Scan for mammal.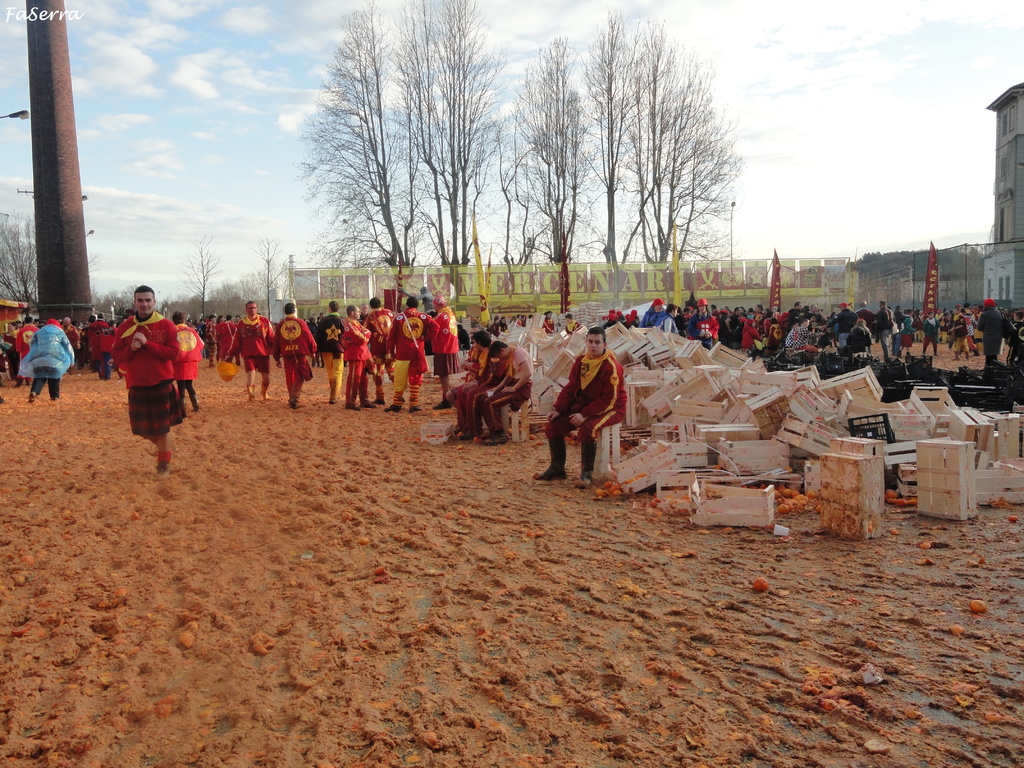
Scan result: bbox=(310, 299, 346, 401).
